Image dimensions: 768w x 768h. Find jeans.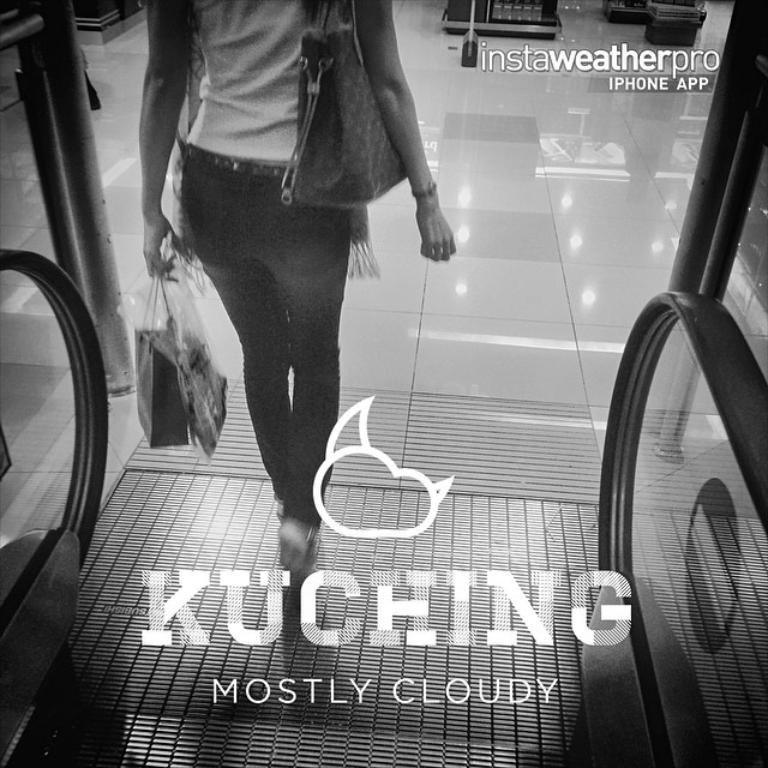
pyautogui.locateOnScreen(180, 144, 353, 526).
